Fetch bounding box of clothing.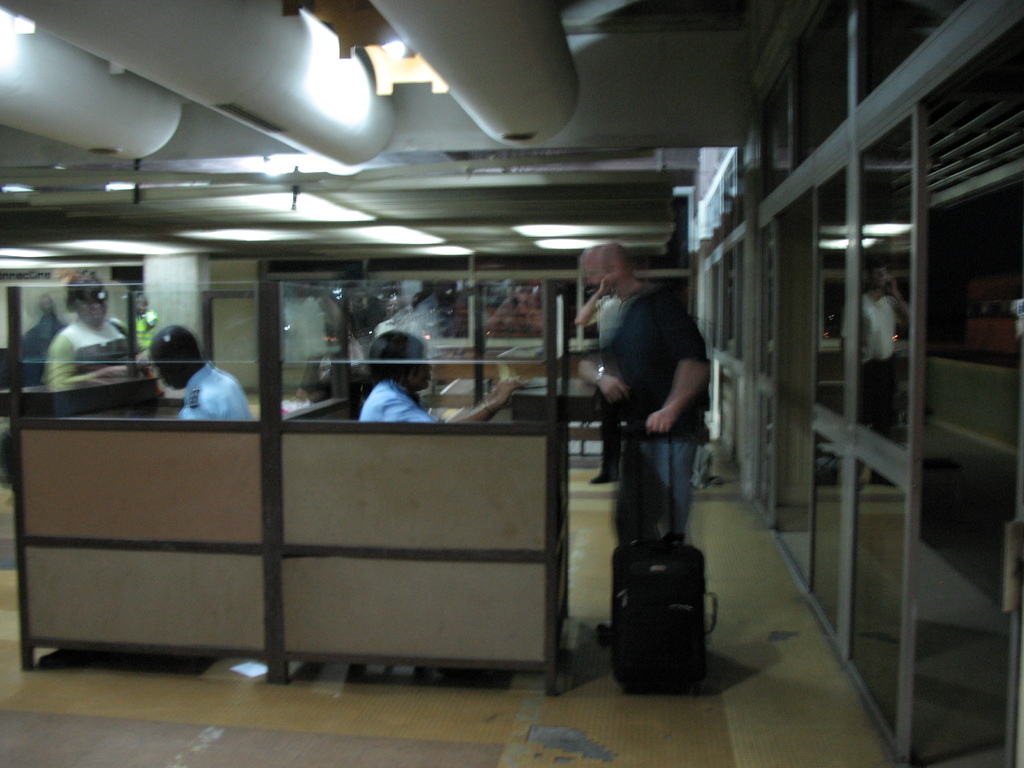
Bbox: [591, 293, 627, 479].
